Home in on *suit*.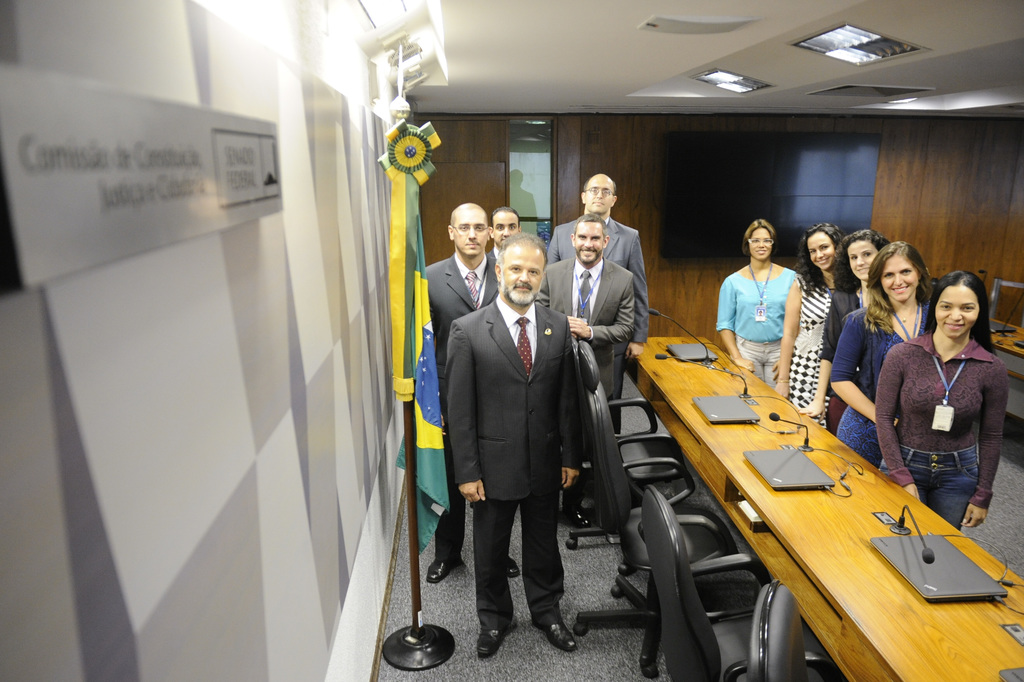
Homed in at {"x1": 483, "y1": 238, "x2": 501, "y2": 273}.
